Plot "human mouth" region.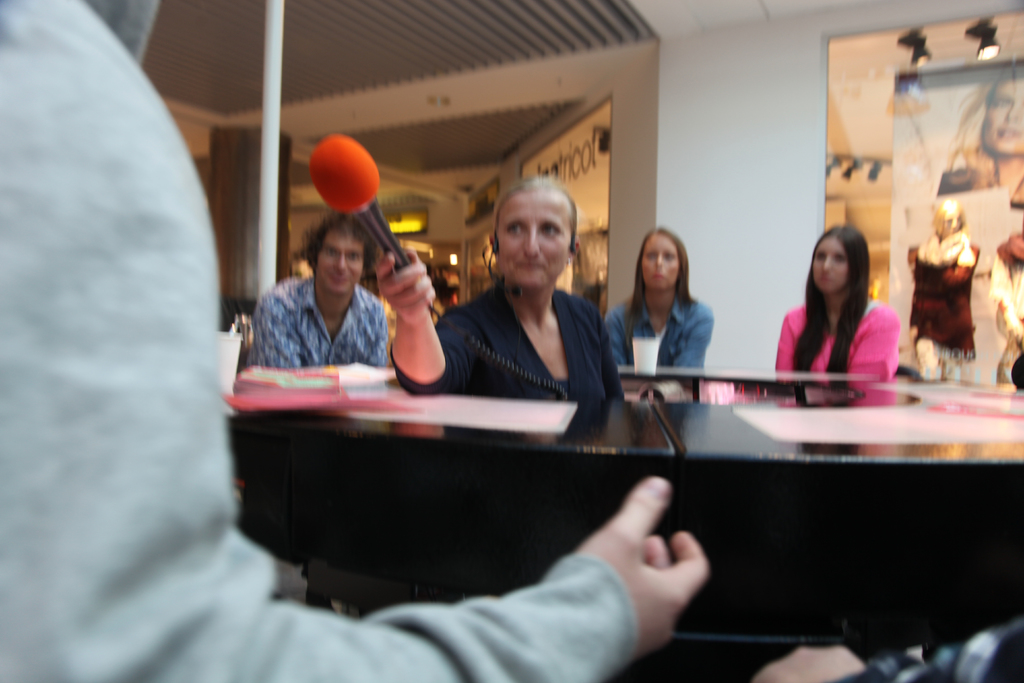
Plotted at l=523, t=260, r=543, b=271.
